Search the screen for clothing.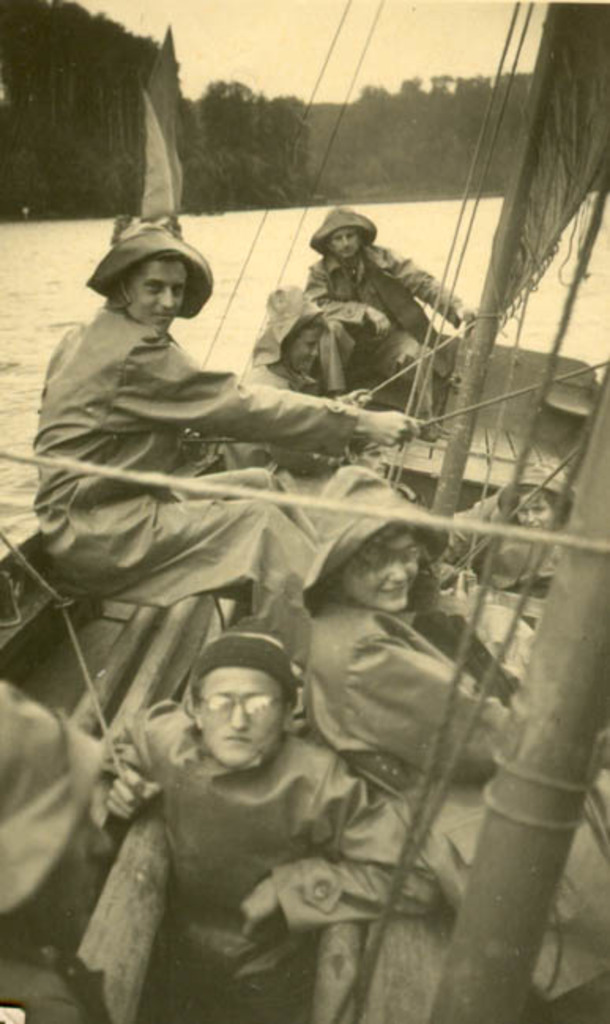
Found at region(224, 356, 345, 471).
